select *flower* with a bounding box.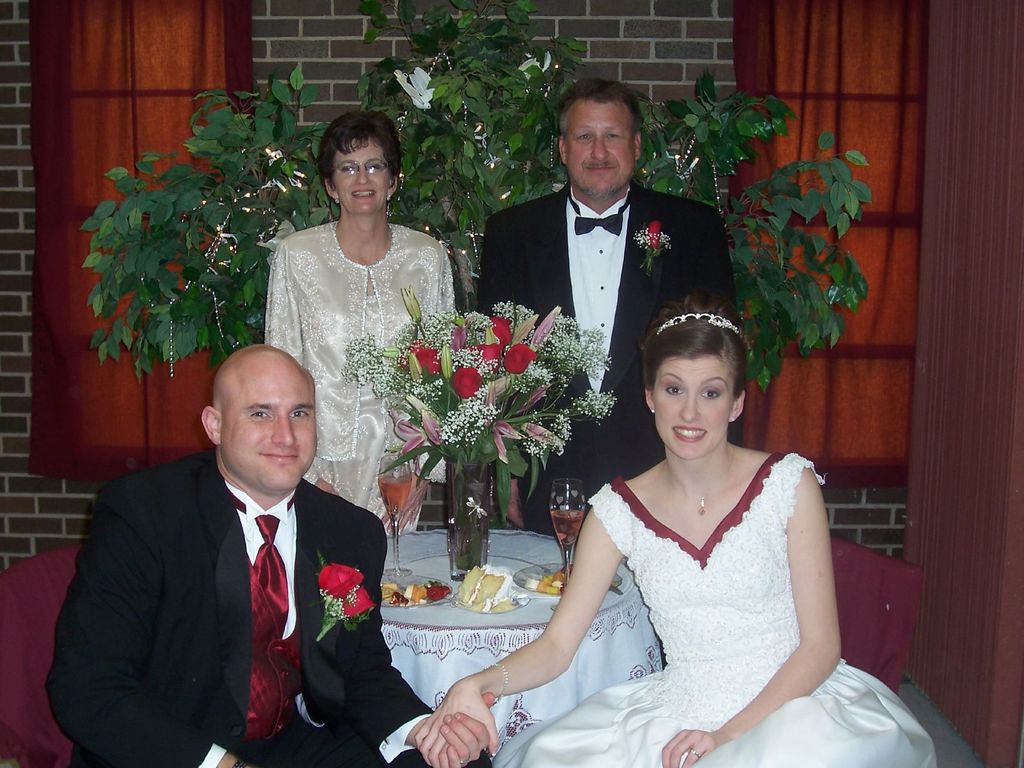
[476,344,501,378].
